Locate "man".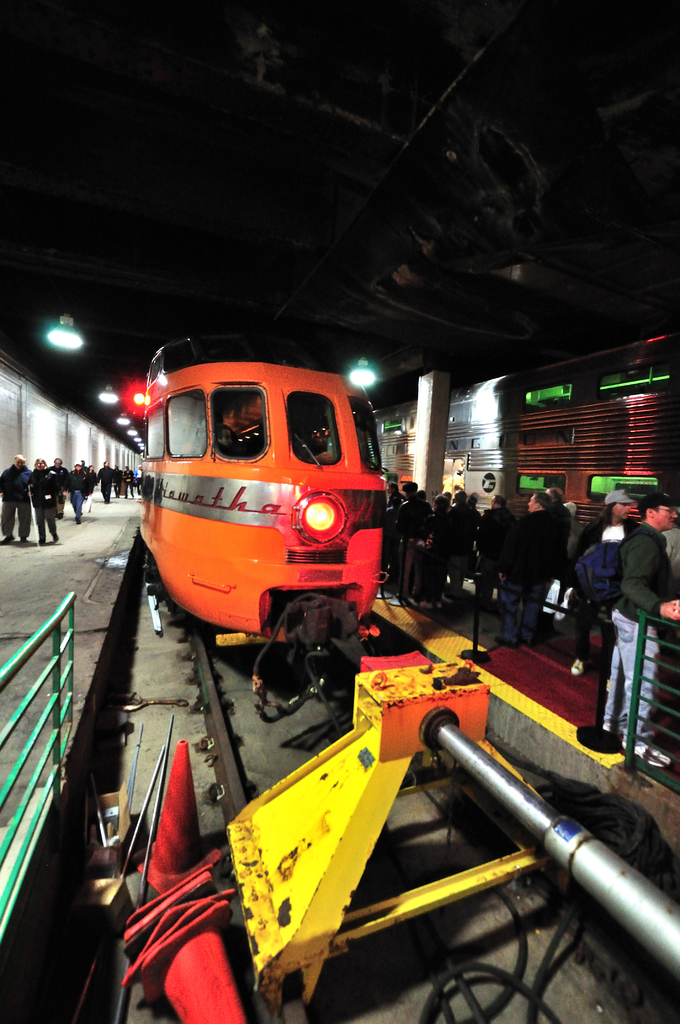
Bounding box: (1, 460, 32, 543).
